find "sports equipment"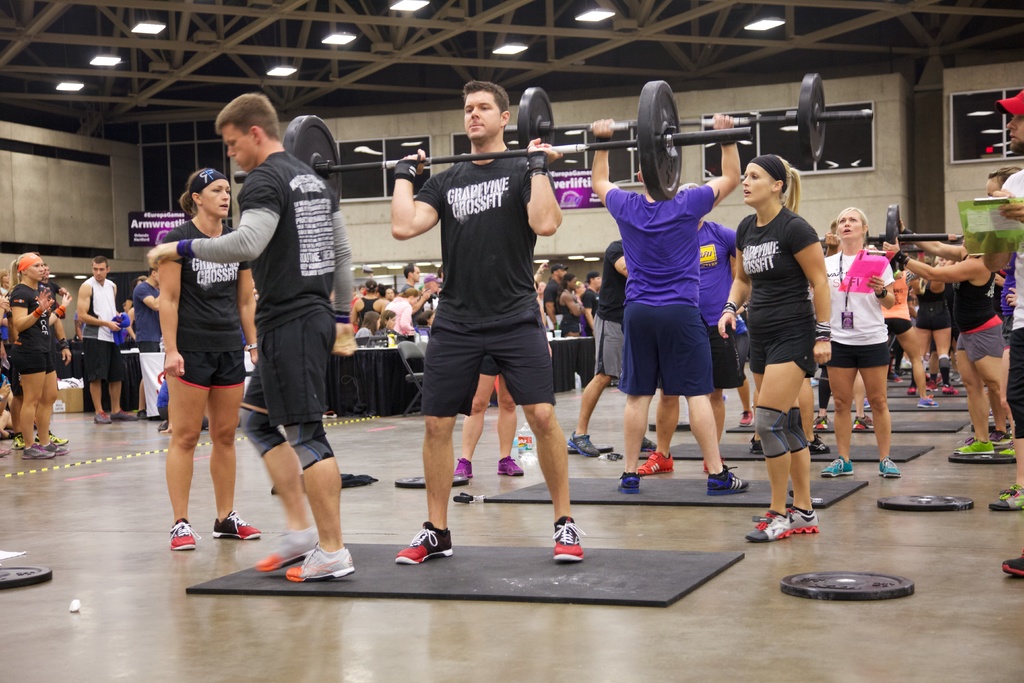
(left=780, top=566, right=915, bottom=602)
